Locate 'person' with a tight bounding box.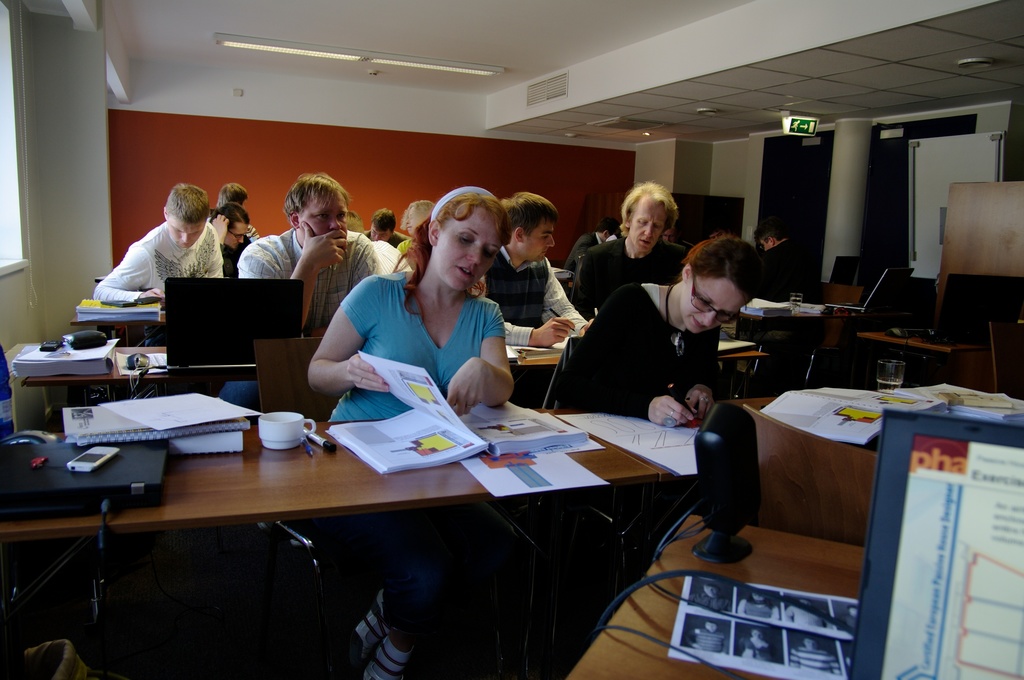
x1=485, y1=192, x2=586, y2=344.
